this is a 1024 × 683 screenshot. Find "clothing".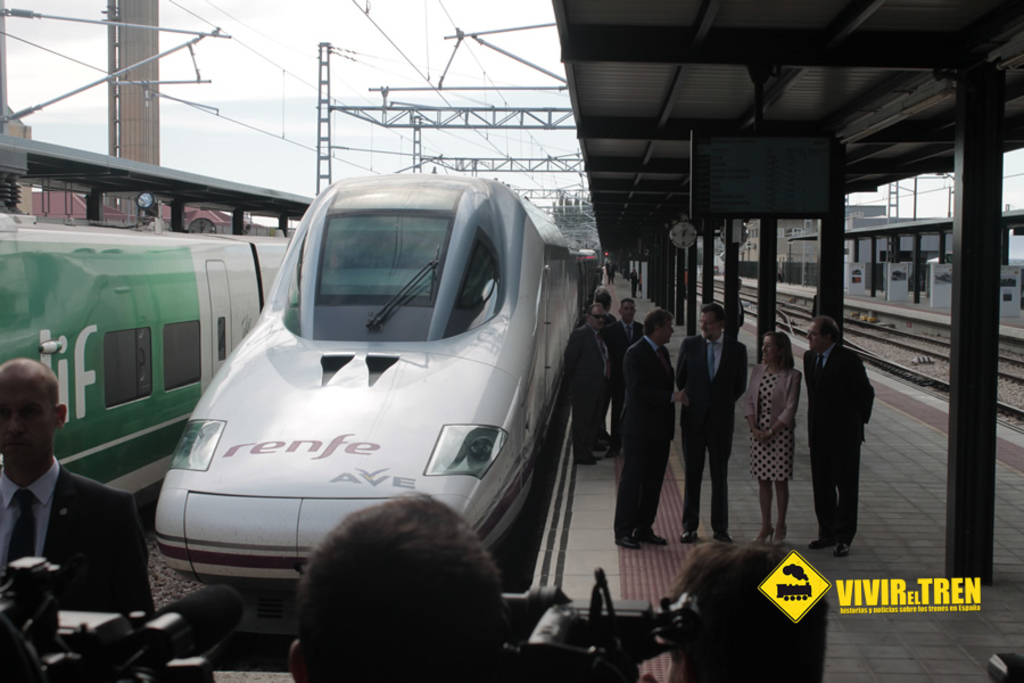
Bounding box: rect(616, 336, 669, 533).
